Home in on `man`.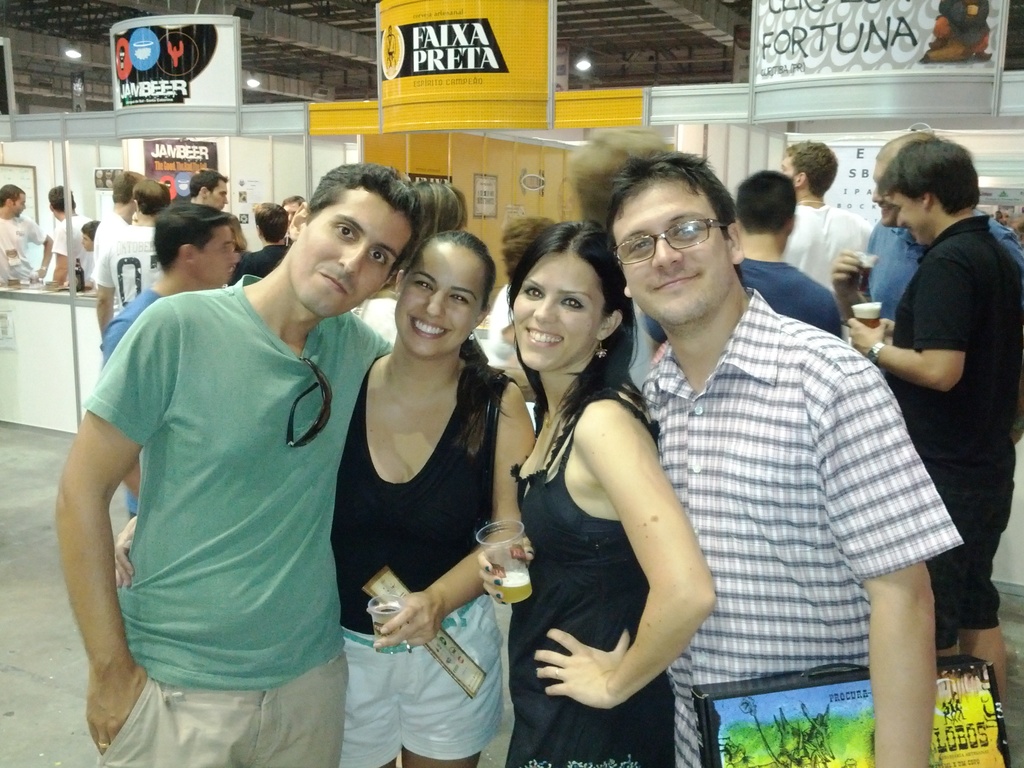
Homed in at x1=1 y1=182 x2=54 y2=285.
